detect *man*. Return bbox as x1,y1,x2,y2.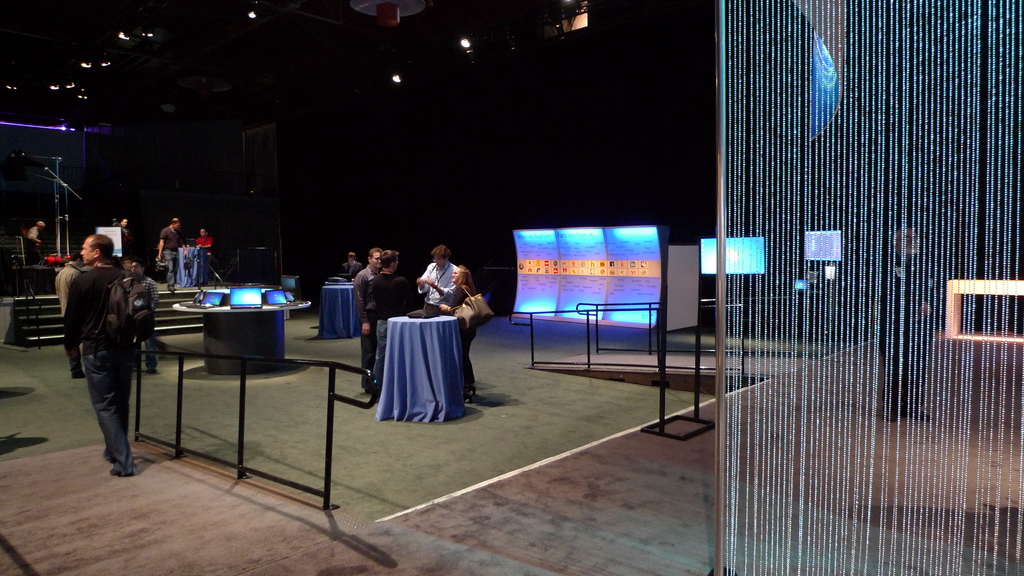
157,215,185,295.
